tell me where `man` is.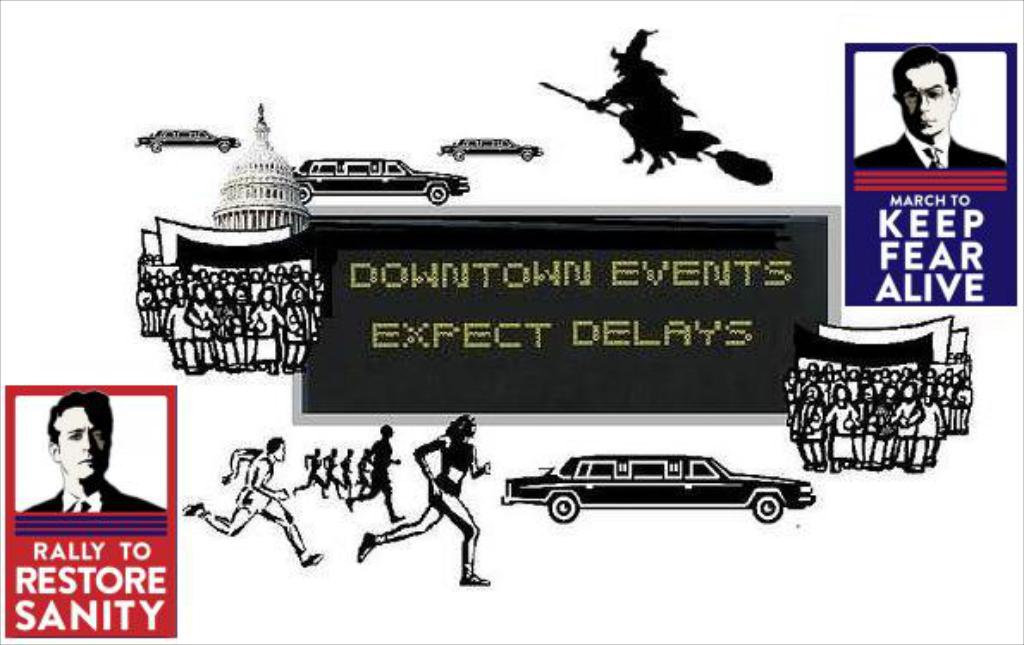
`man` is at (x1=22, y1=394, x2=160, y2=516).
